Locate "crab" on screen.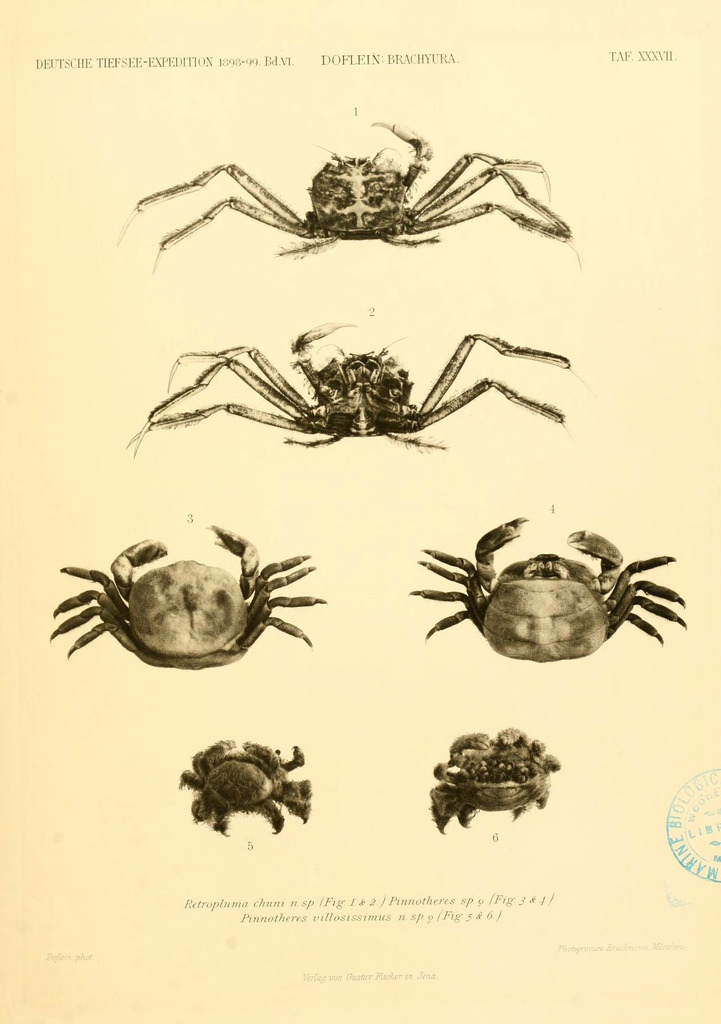
On screen at [175, 735, 311, 833].
